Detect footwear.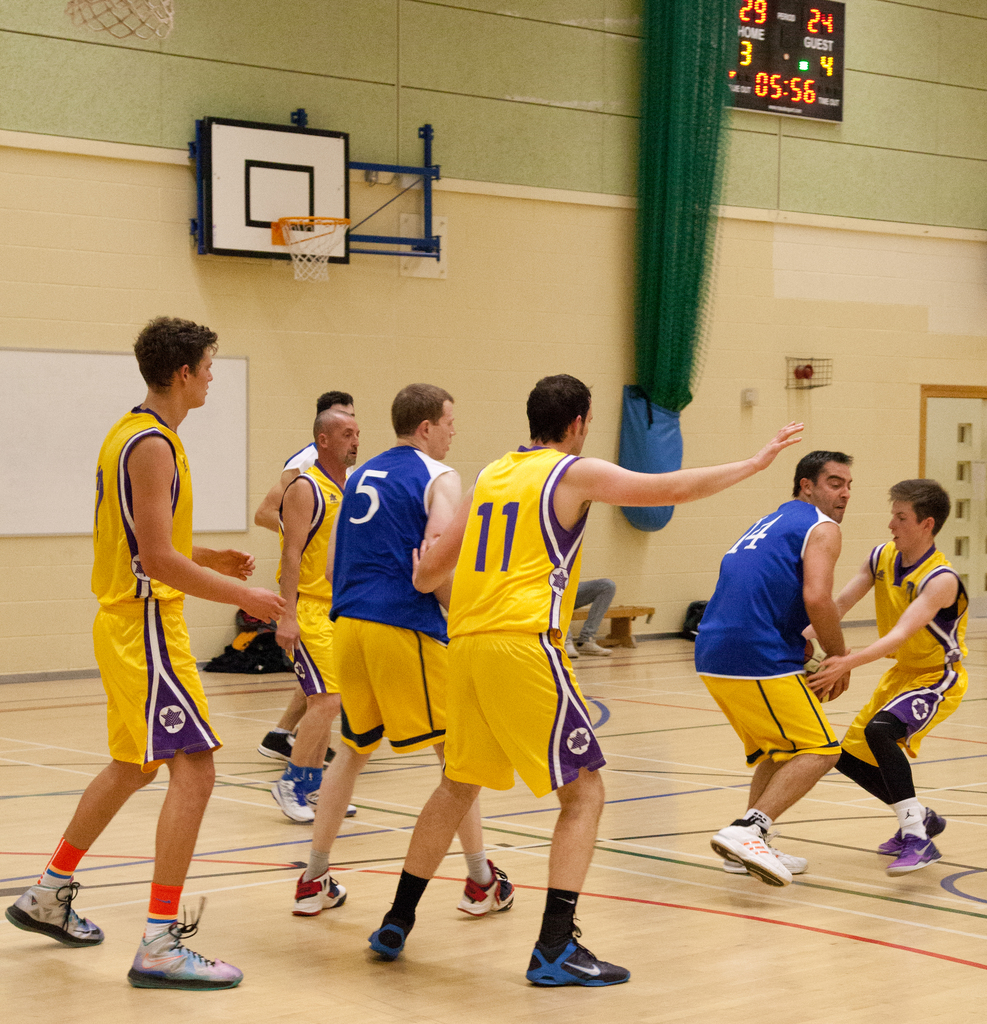
Detected at [319, 739, 338, 765].
